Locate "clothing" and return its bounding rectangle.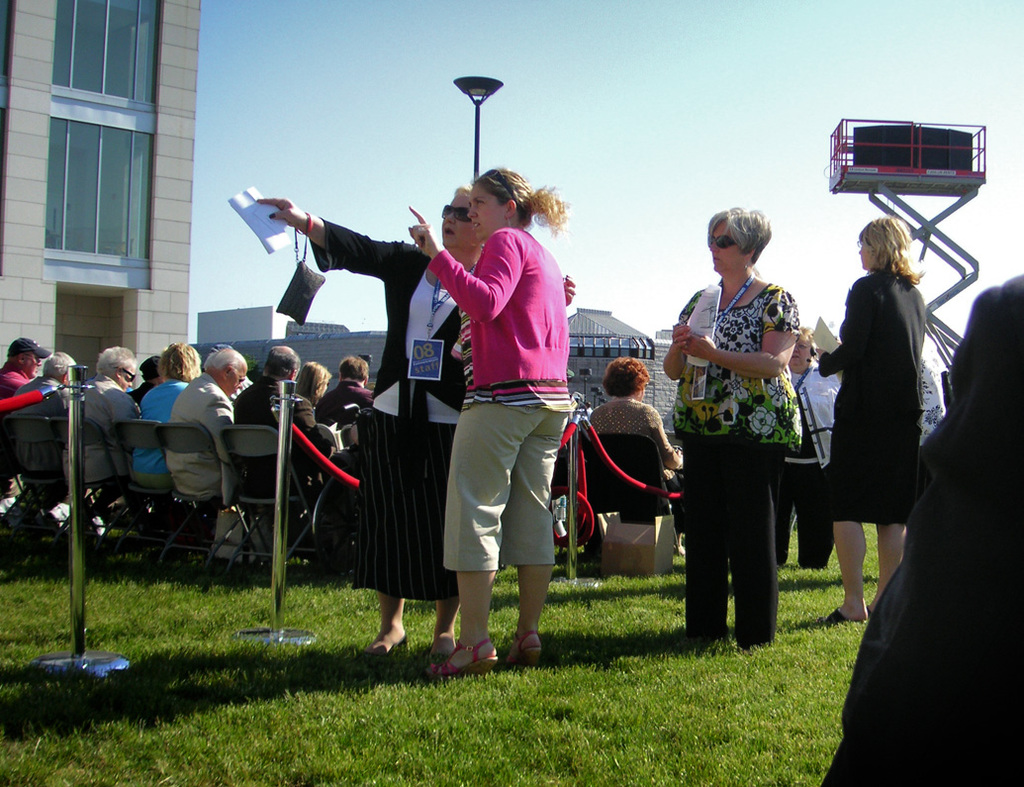
319 380 390 438.
